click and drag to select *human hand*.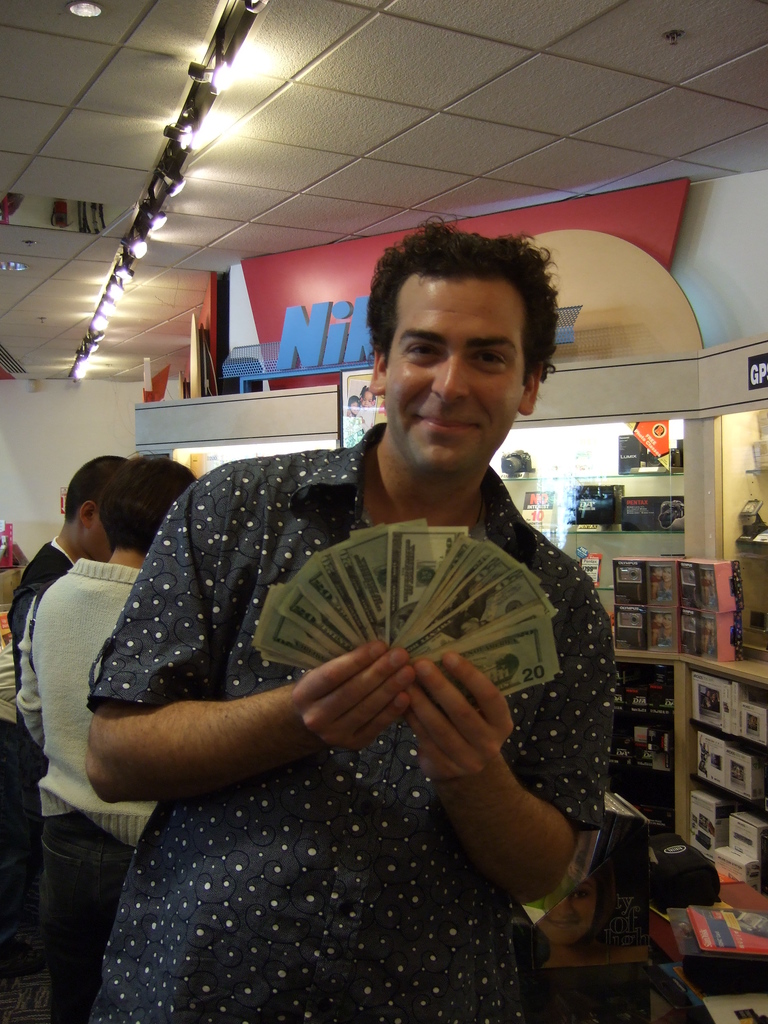
Selection: detection(393, 634, 538, 795).
